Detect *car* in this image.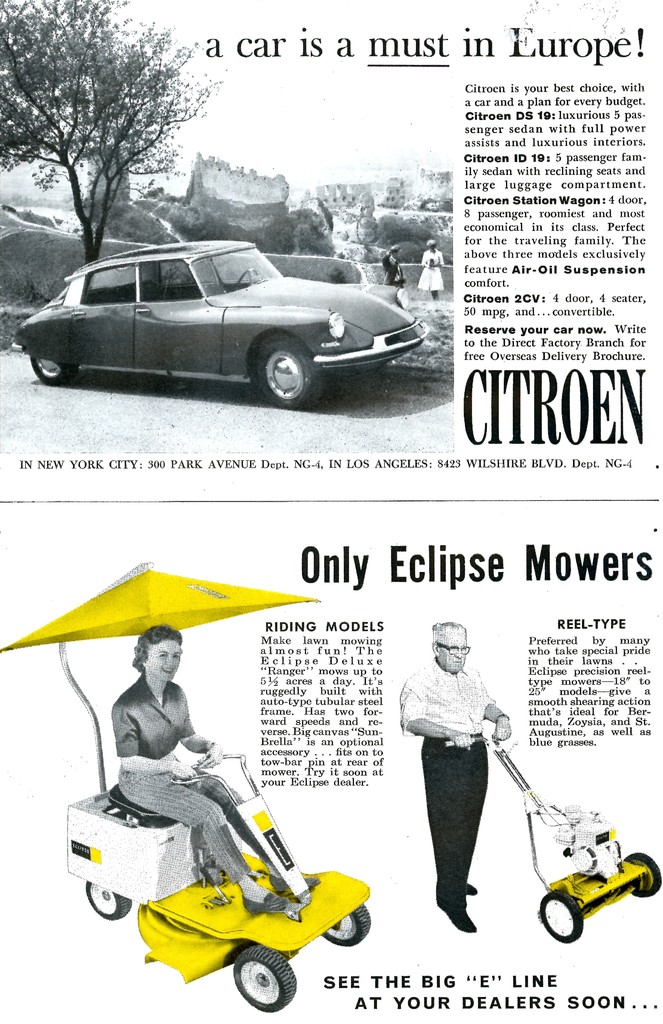
Detection: x1=8, y1=228, x2=432, y2=396.
